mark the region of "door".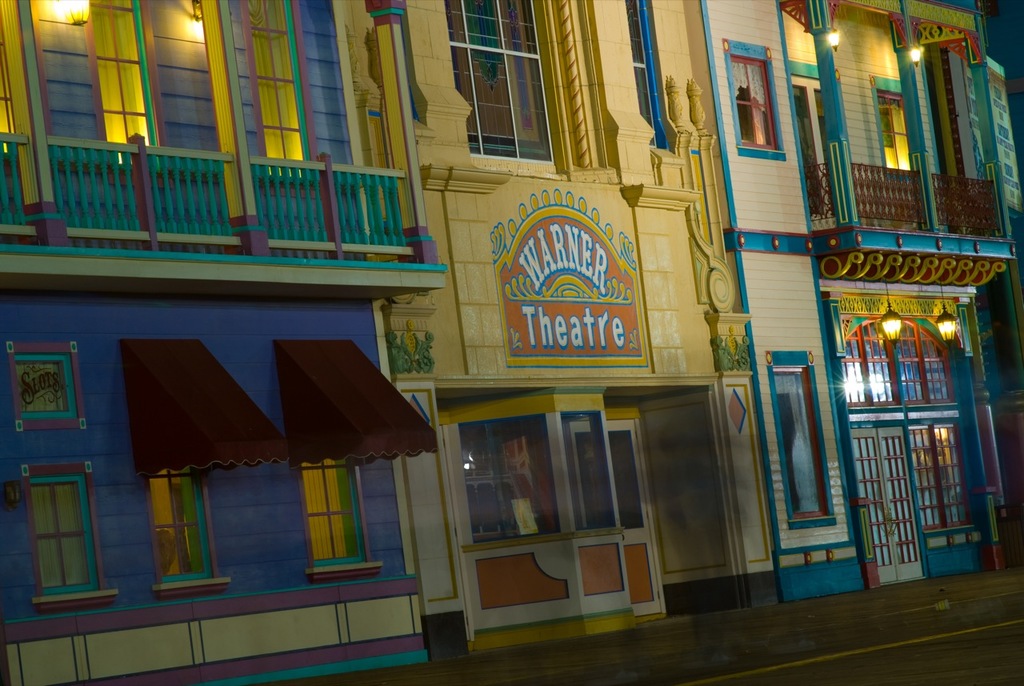
Region: left=786, top=76, right=845, bottom=219.
